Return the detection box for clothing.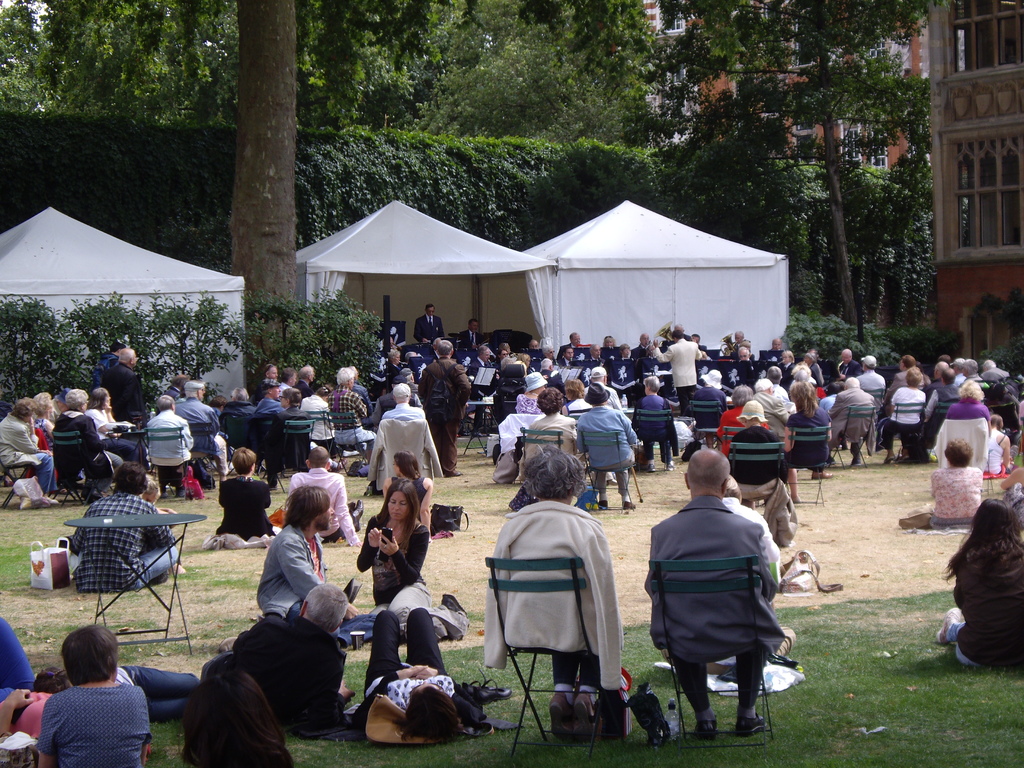
[x1=68, y1=484, x2=185, y2=586].
